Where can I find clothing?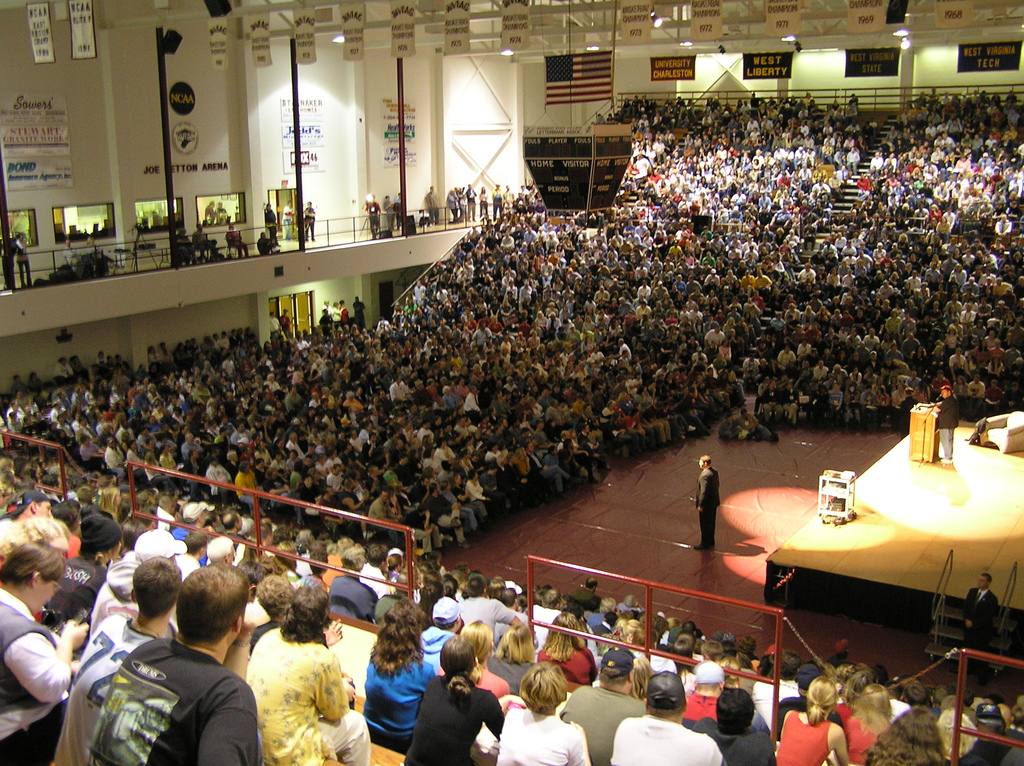
You can find it at {"left": 67, "top": 618, "right": 265, "bottom": 765}.
